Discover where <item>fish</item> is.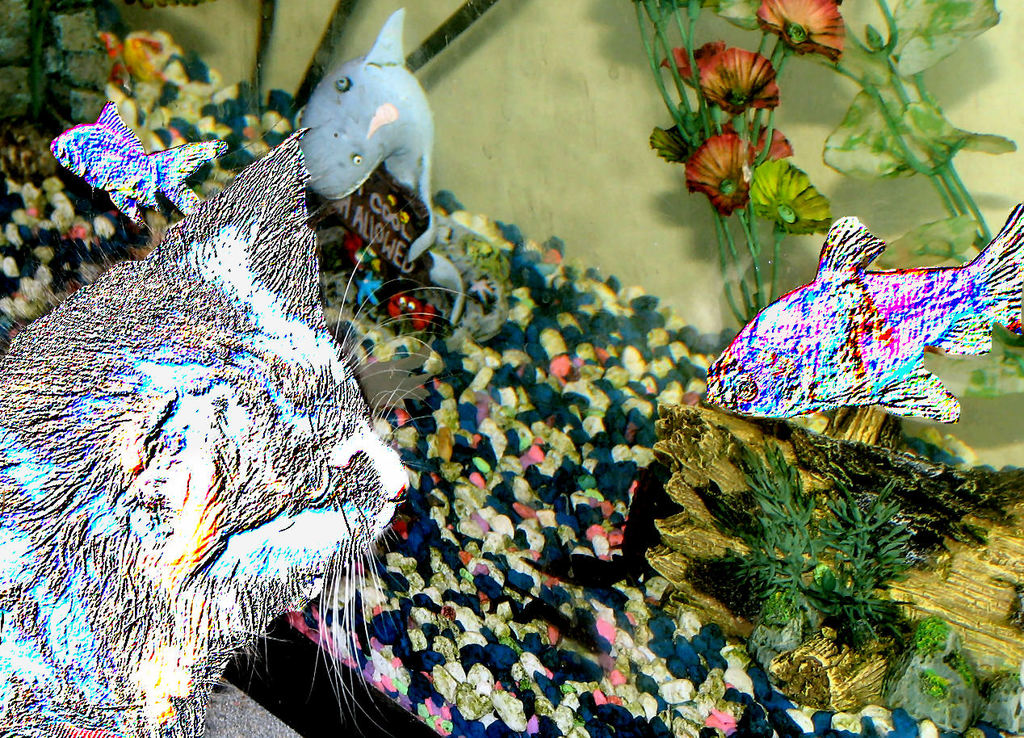
Discovered at rect(707, 208, 1023, 426).
